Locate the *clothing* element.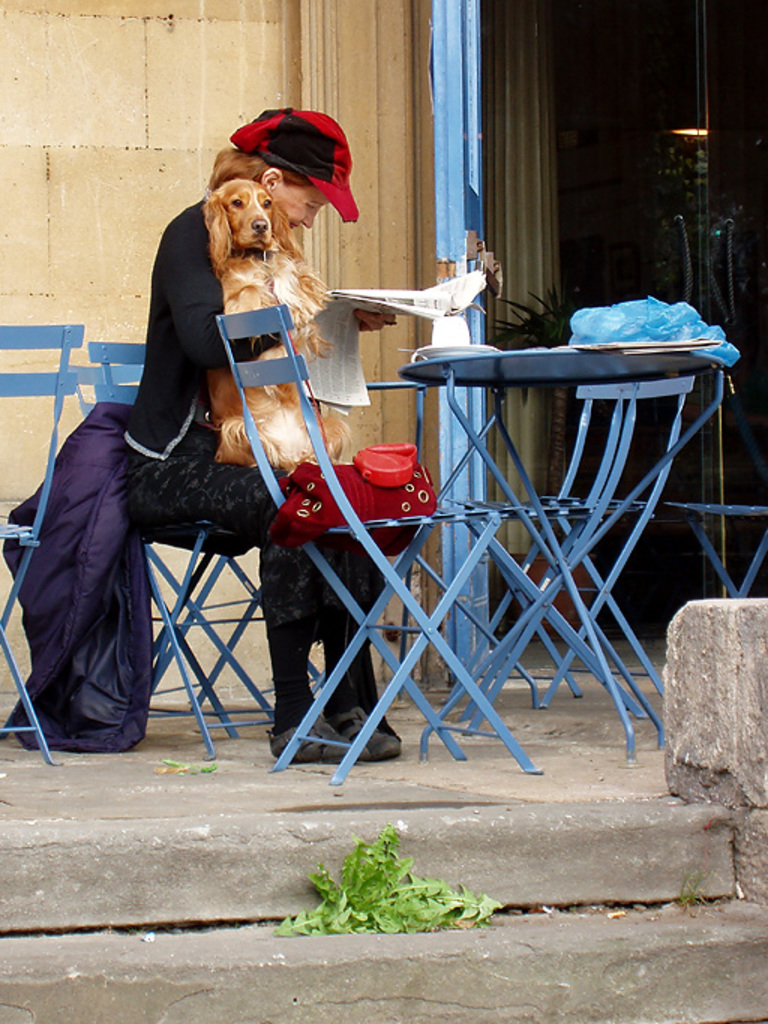
Element bbox: <bbox>109, 196, 384, 765</bbox>.
